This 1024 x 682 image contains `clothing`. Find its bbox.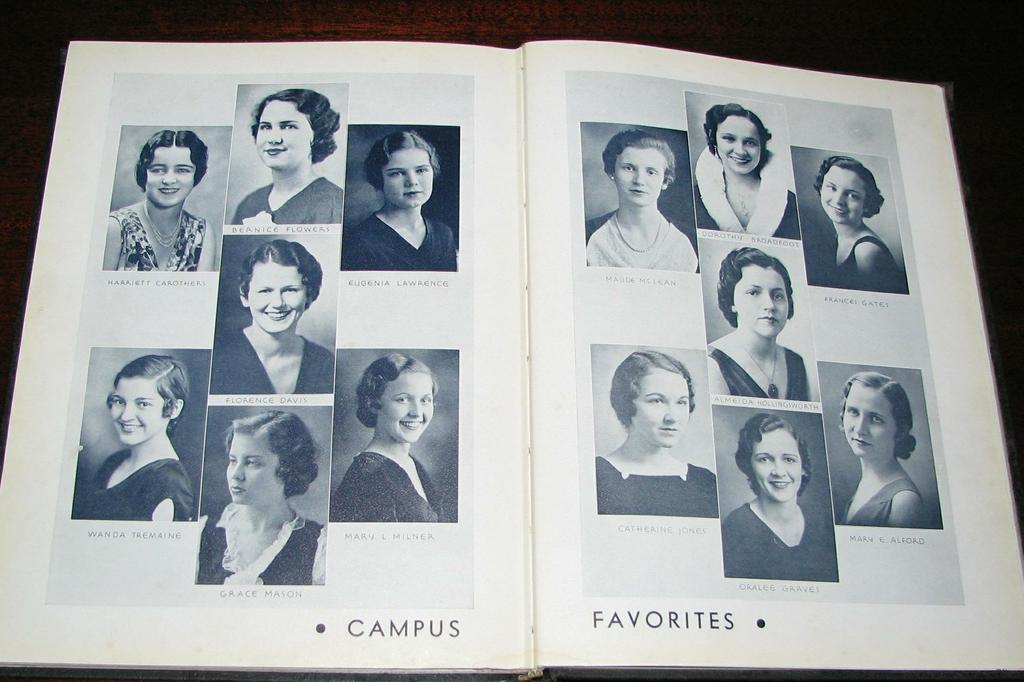
pyautogui.locateOnScreen(845, 479, 926, 525).
